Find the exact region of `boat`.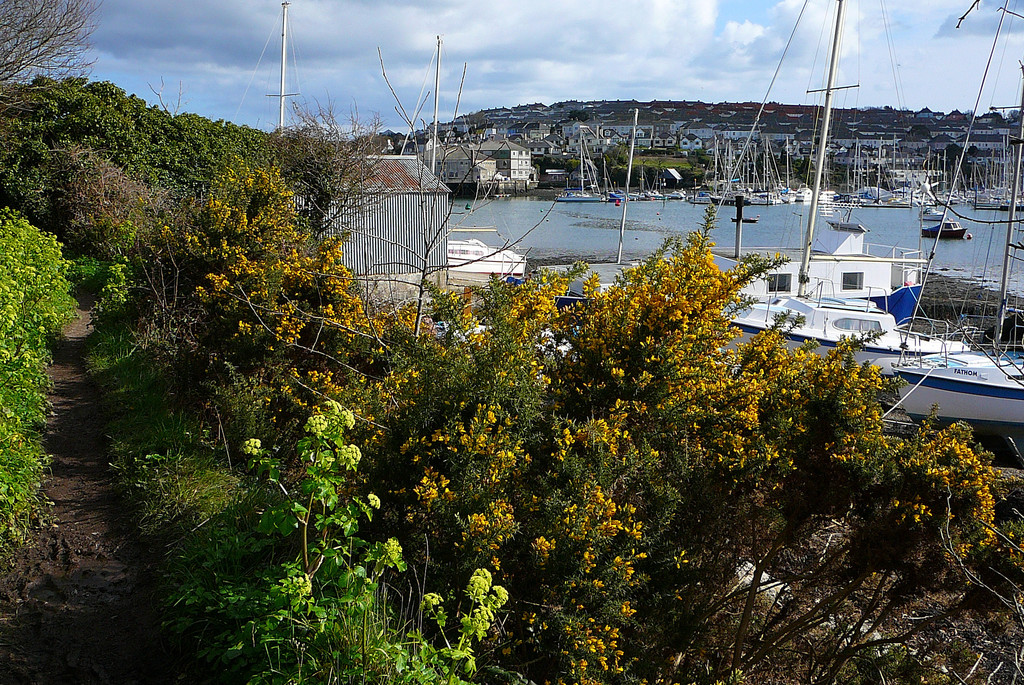
Exact region: (741,143,770,207).
